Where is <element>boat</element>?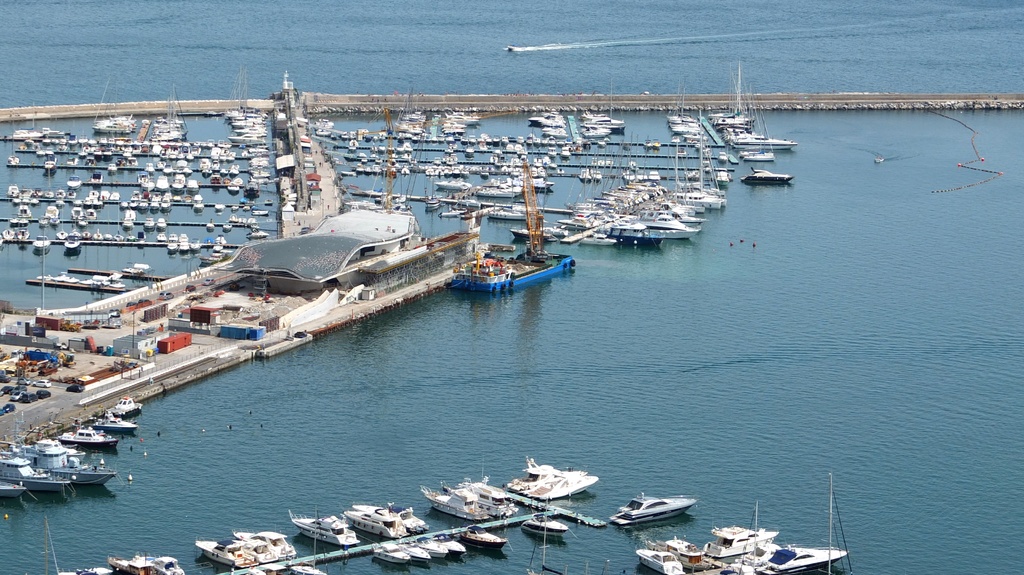
bbox=(93, 232, 108, 239).
